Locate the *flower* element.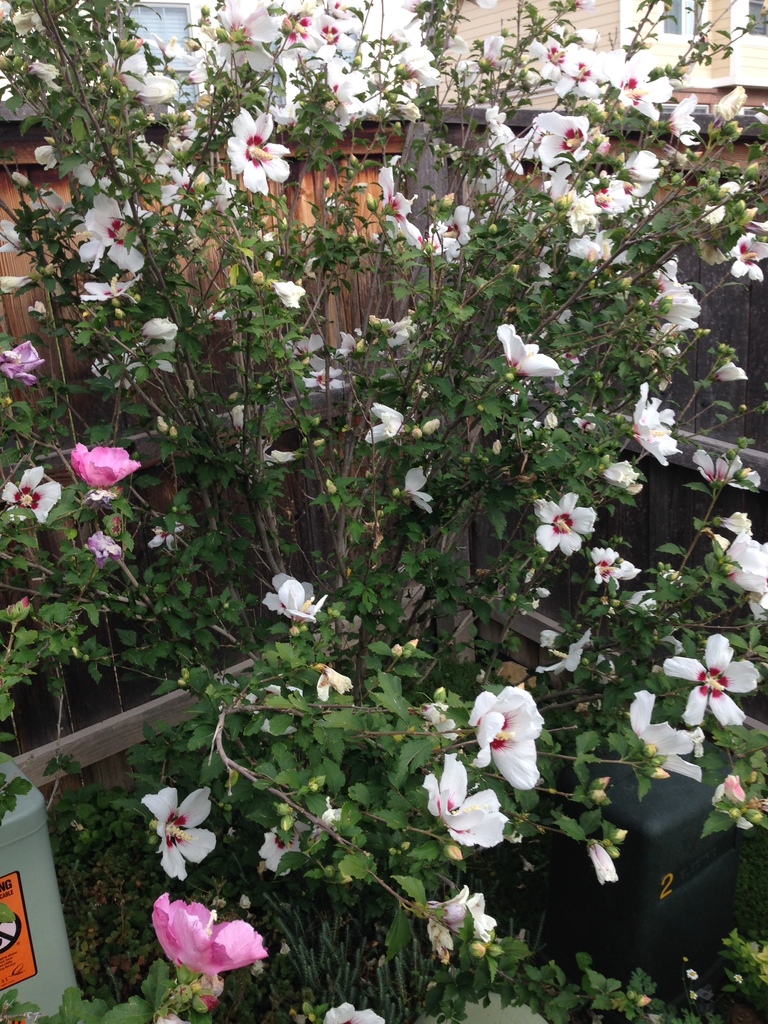
Element bbox: left=470, top=685, right=541, bottom=794.
